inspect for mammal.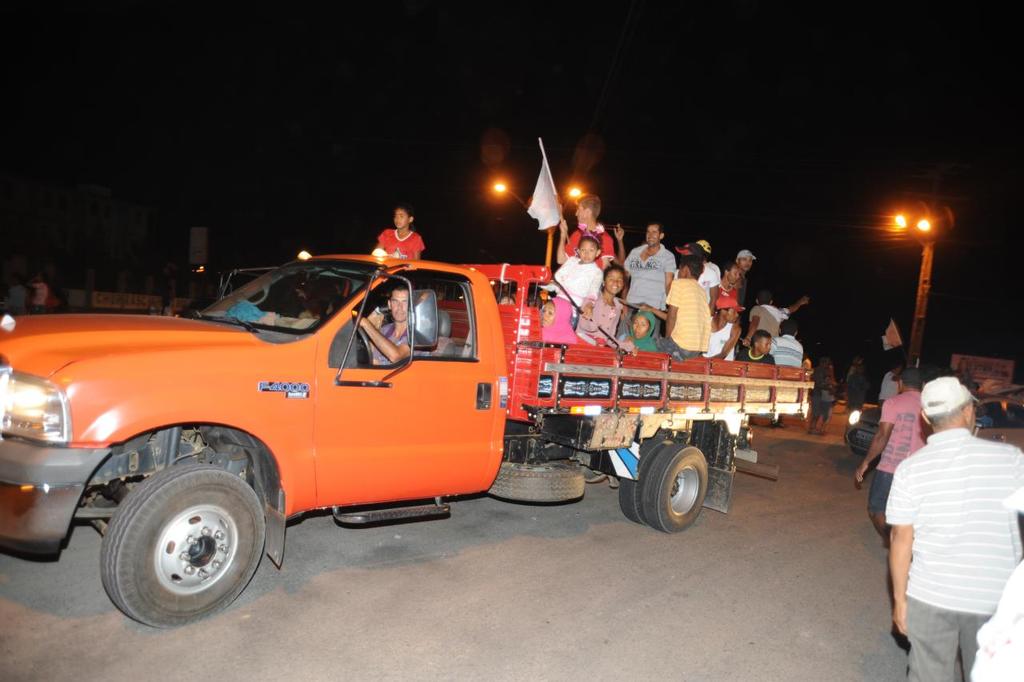
Inspection: <box>977,405,994,427</box>.
